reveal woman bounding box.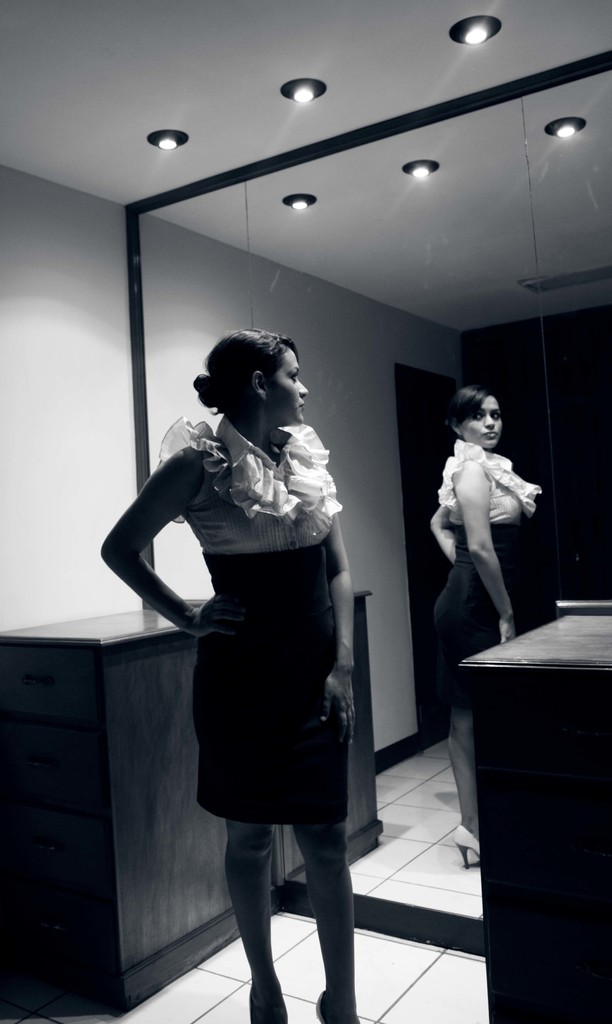
Revealed: x1=123, y1=333, x2=369, y2=1003.
